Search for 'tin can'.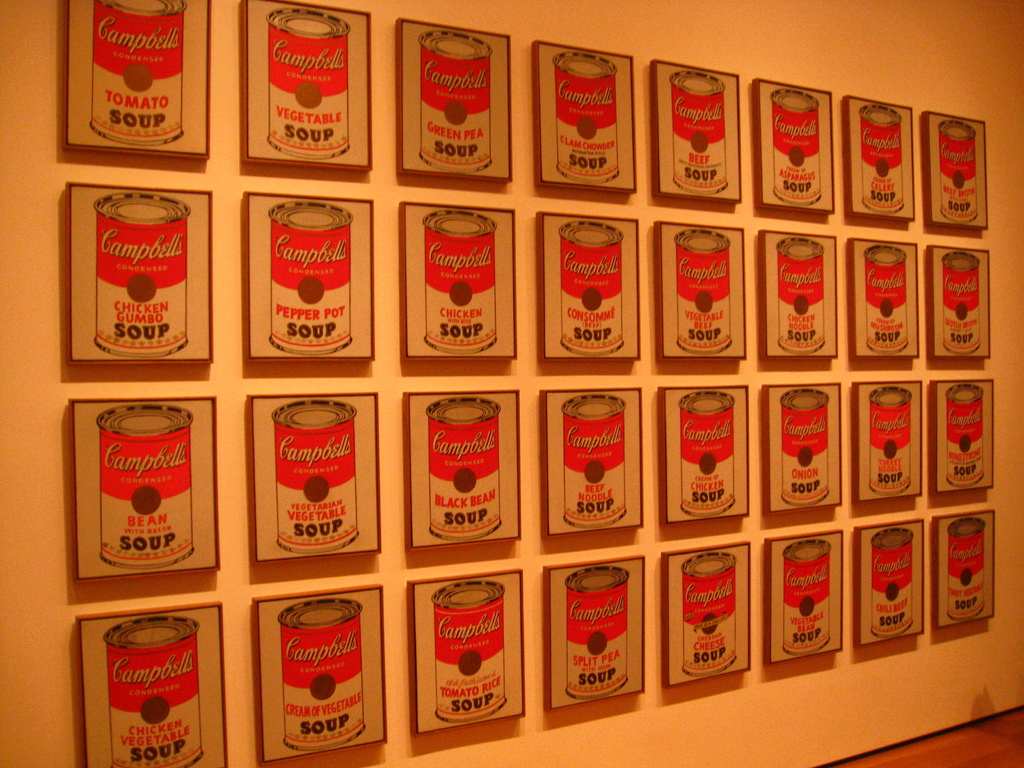
Found at (543, 46, 612, 189).
